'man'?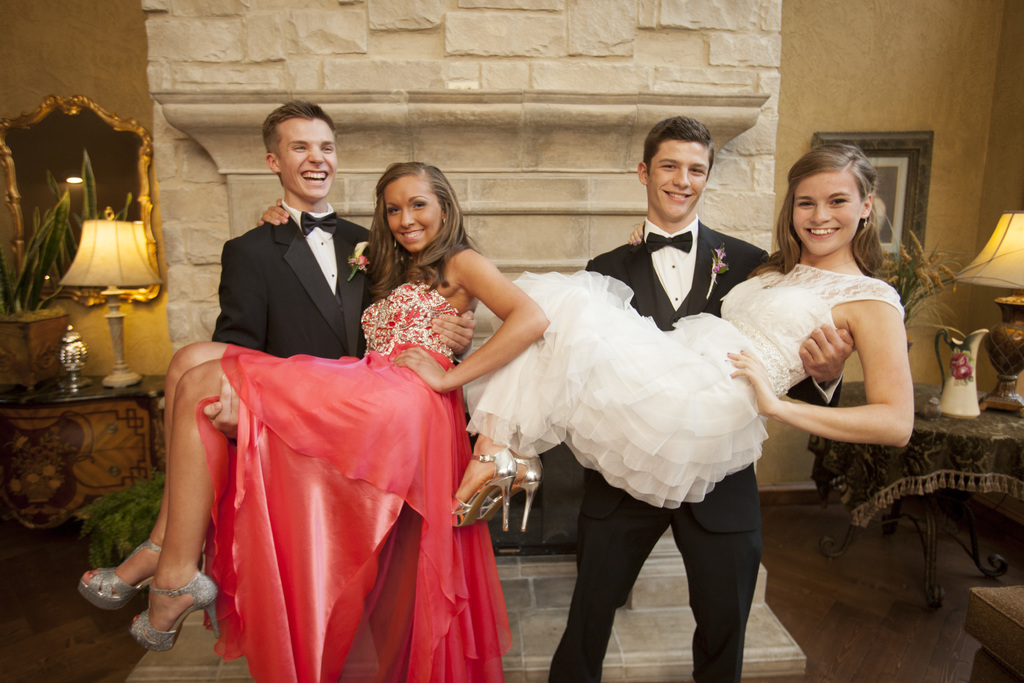
region(575, 121, 770, 368)
